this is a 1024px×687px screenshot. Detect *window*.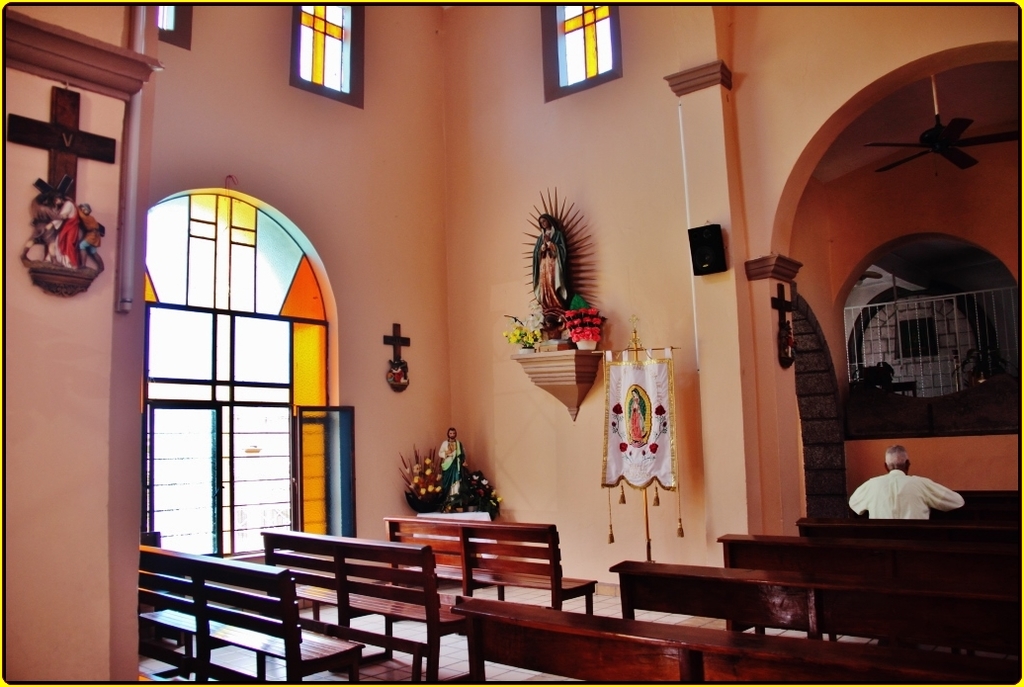
<bbox>123, 162, 337, 584</bbox>.
